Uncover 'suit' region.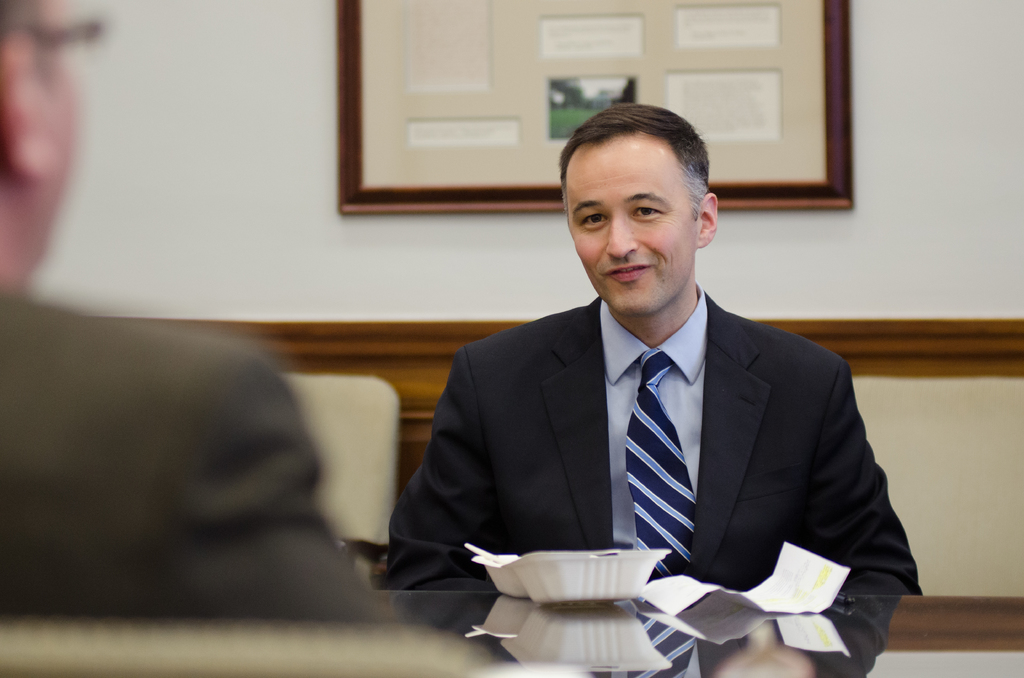
Uncovered: <region>0, 281, 396, 625</region>.
